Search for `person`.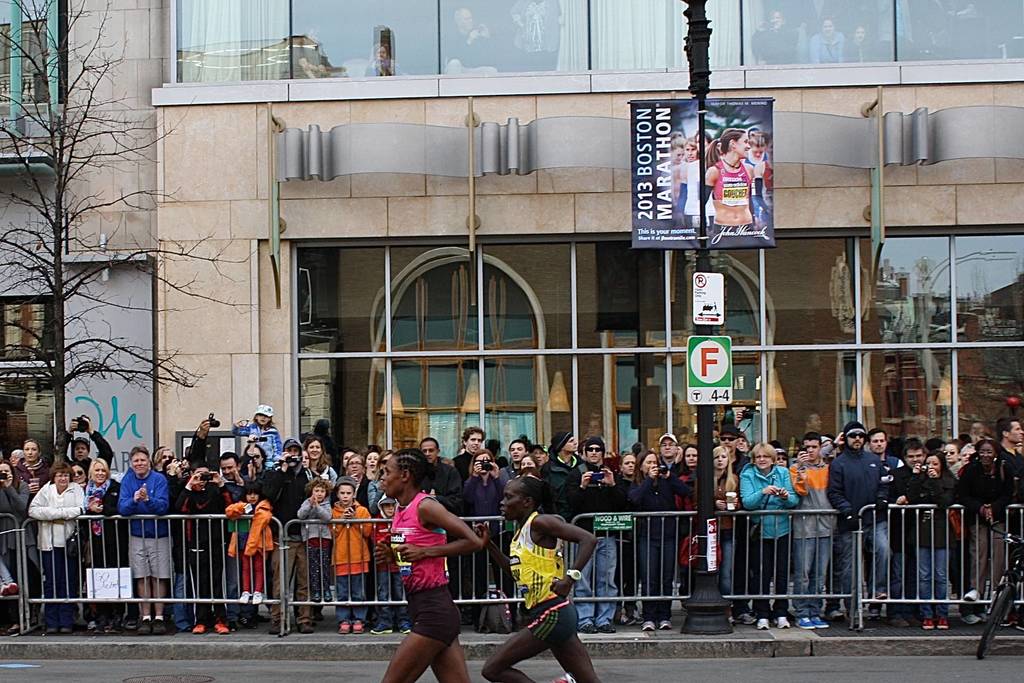
Found at x1=289 y1=474 x2=343 y2=611.
